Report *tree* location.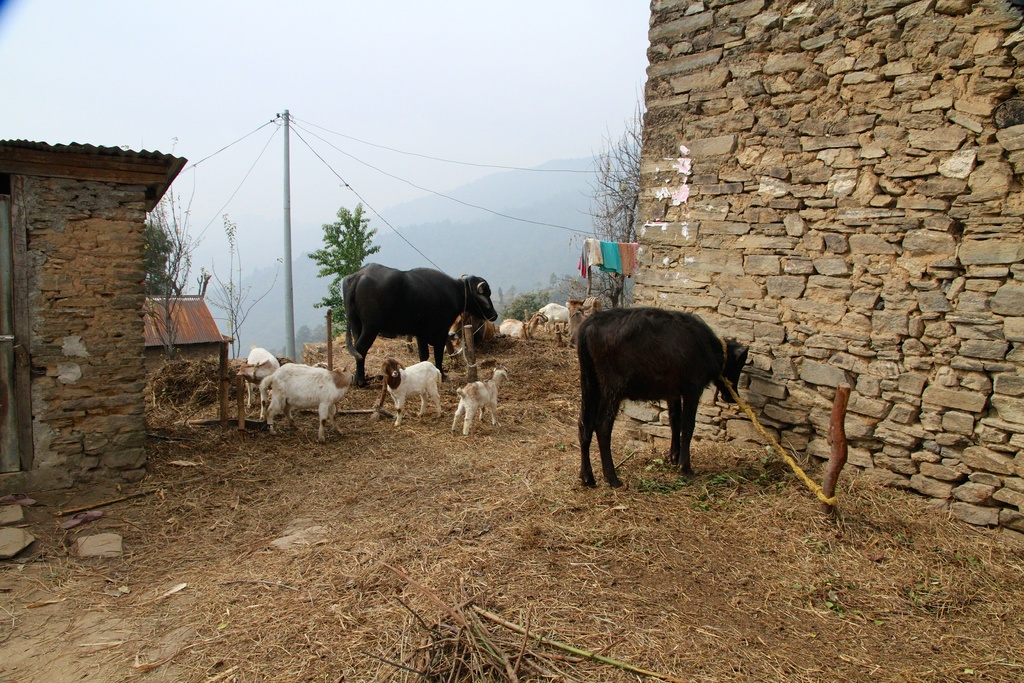
Report: [x1=580, y1=101, x2=673, y2=288].
